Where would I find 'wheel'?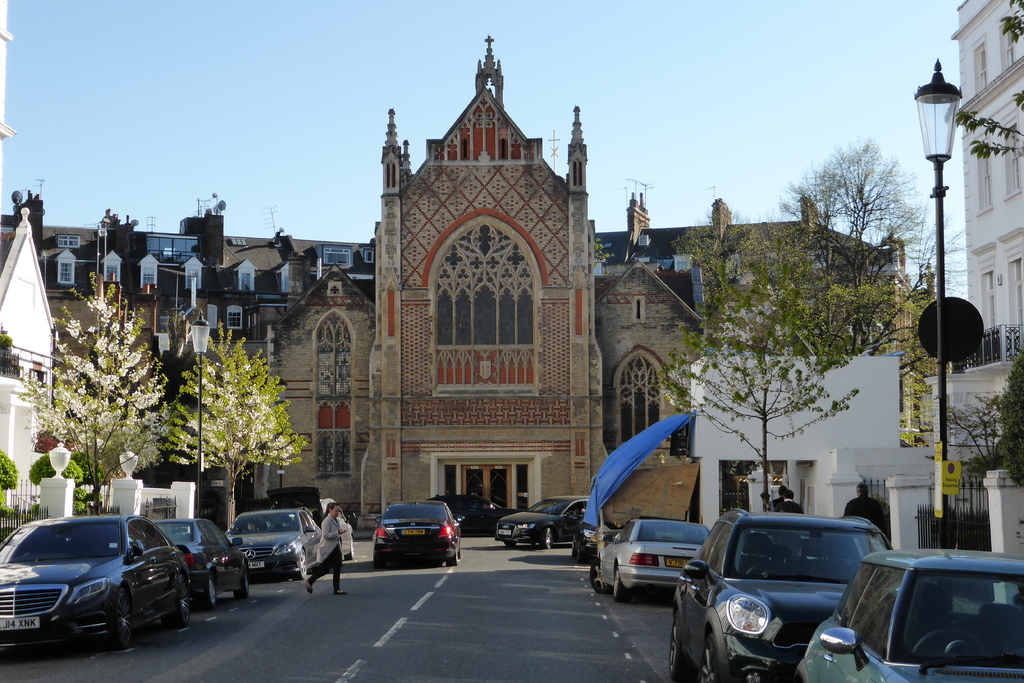
At locate(204, 577, 217, 611).
